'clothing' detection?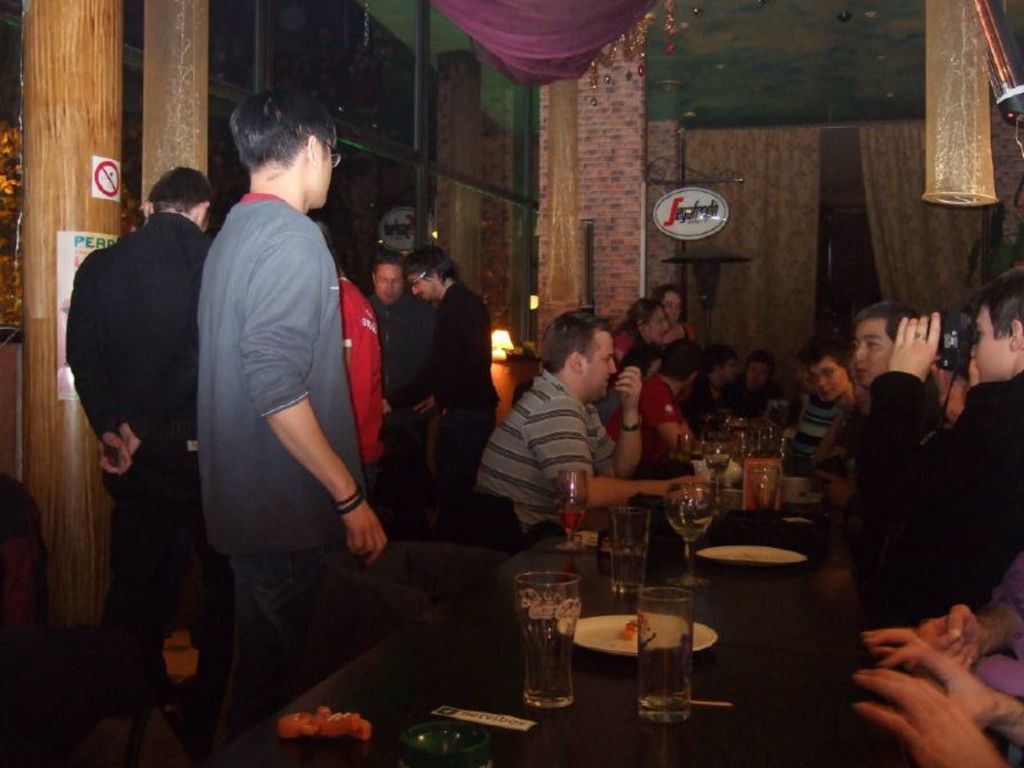
bbox=(198, 179, 375, 760)
